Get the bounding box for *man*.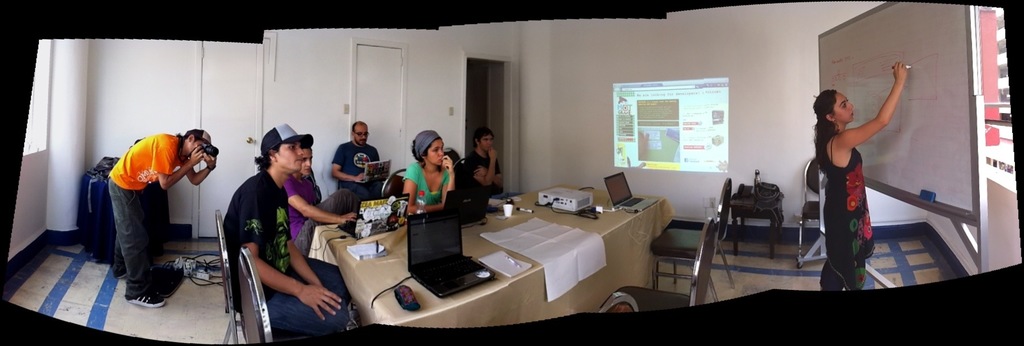
pyautogui.locateOnScreen(208, 126, 336, 337).
